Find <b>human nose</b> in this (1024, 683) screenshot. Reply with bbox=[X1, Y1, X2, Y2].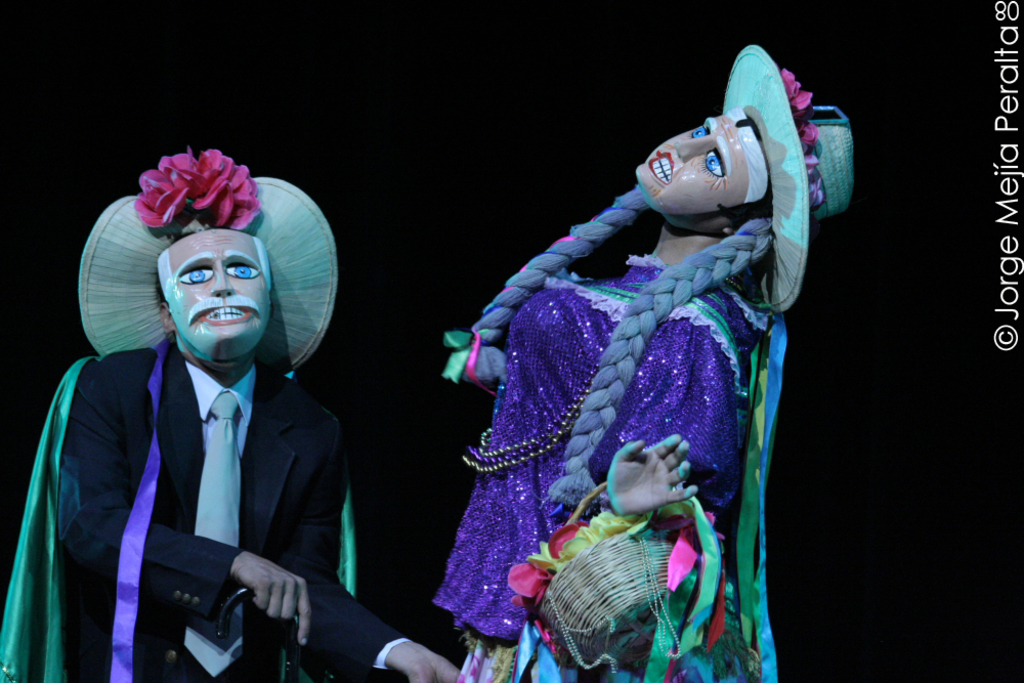
bbox=[211, 264, 238, 299].
